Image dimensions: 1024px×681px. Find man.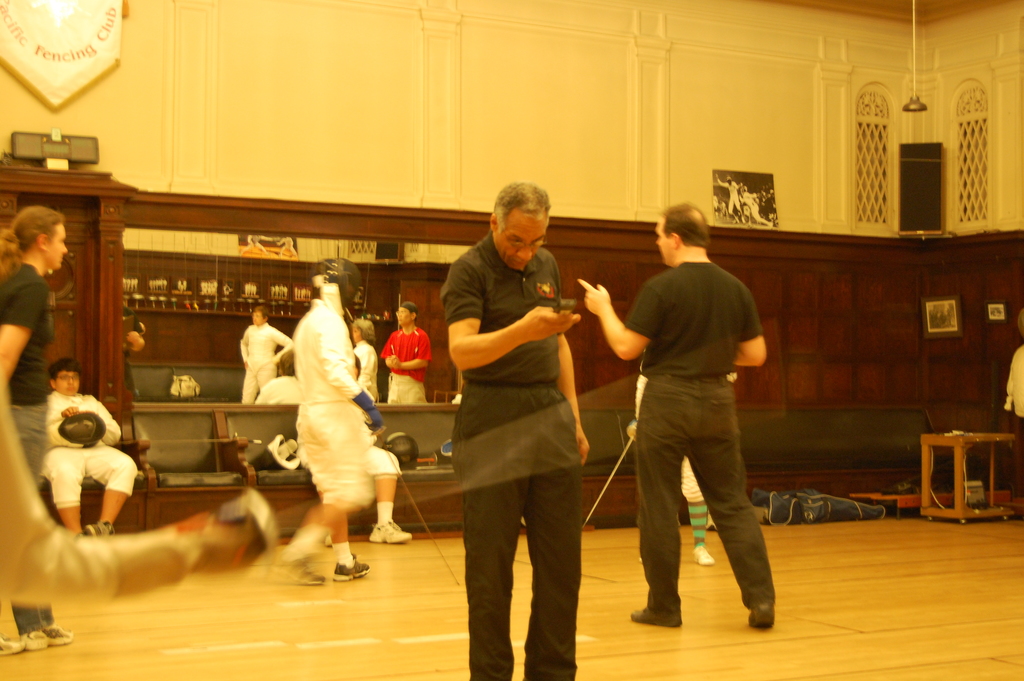
box(35, 359, 138, 579).
